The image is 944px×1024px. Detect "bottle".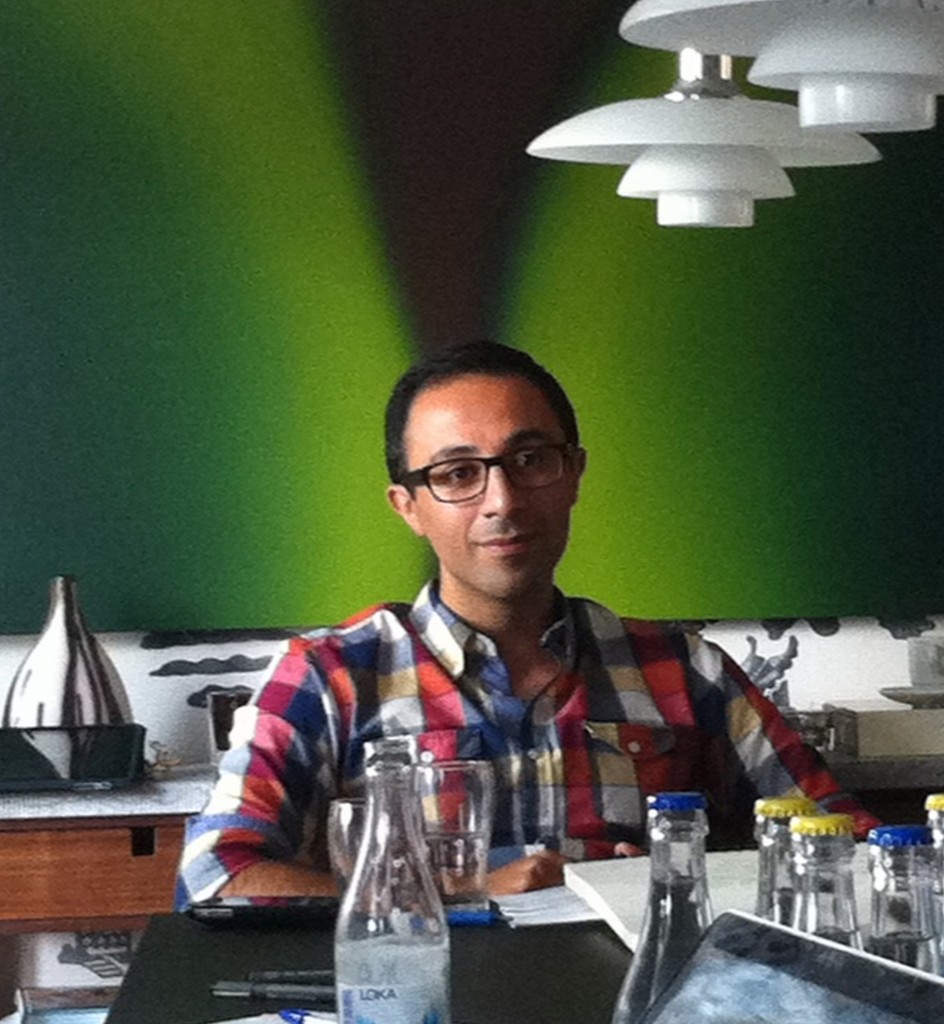
Detection: <bbox>334, 744, 450, 1023</bbox>.
